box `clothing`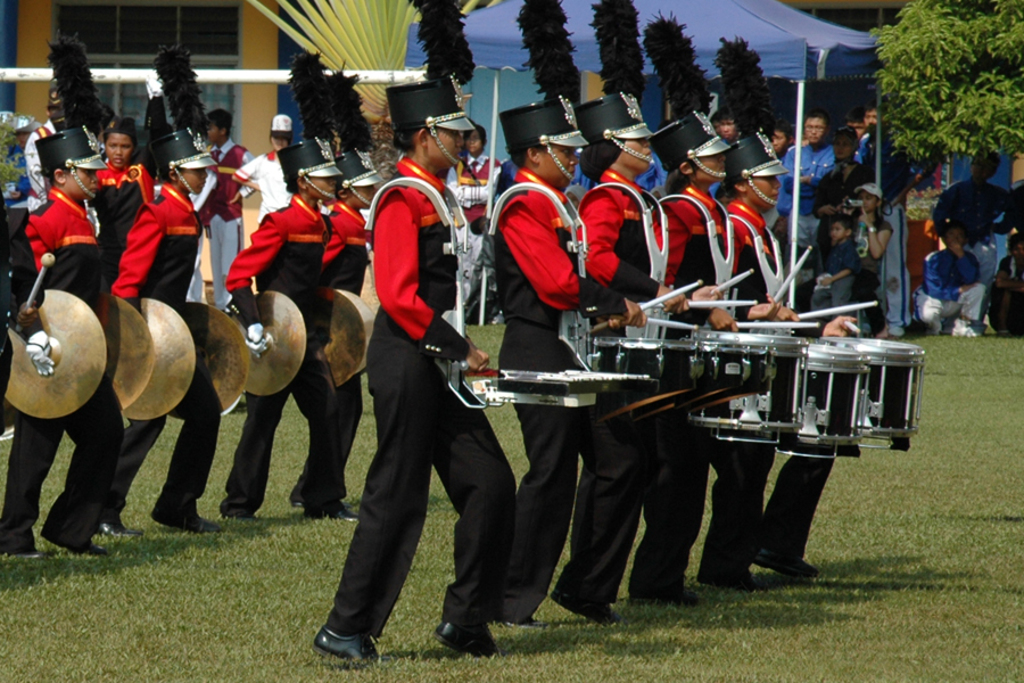
{"x1": 767, "y1": 138, "x2": 837, "y2": 249}
